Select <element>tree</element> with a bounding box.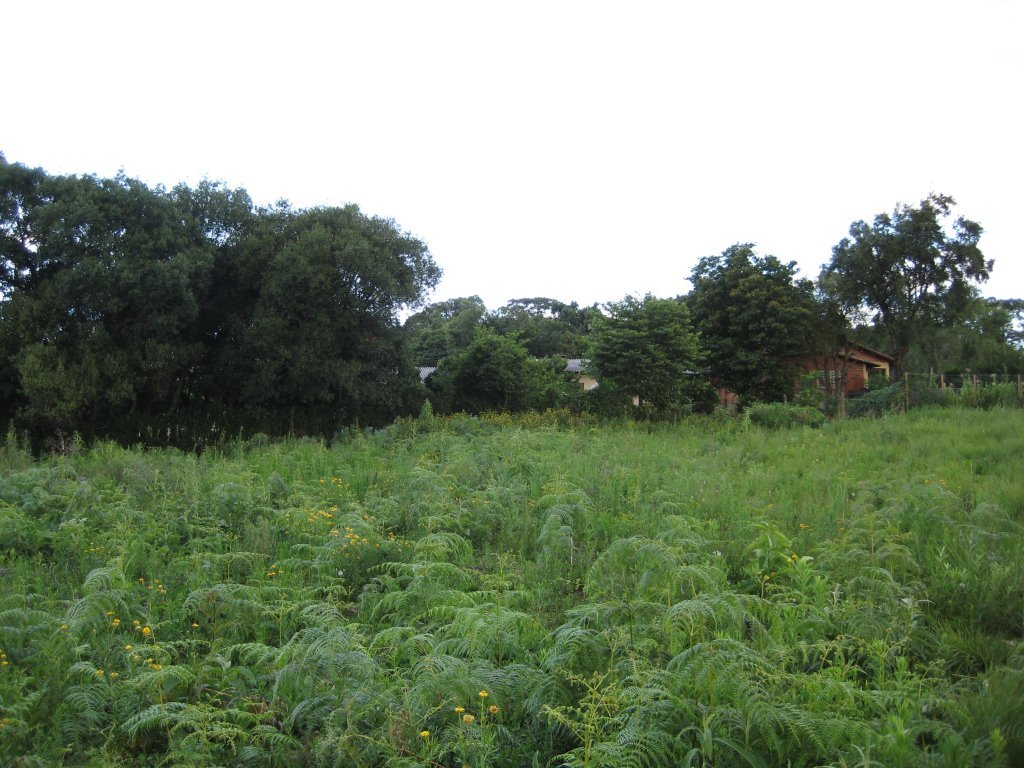
bbox=(412, 317, 575, 416).
